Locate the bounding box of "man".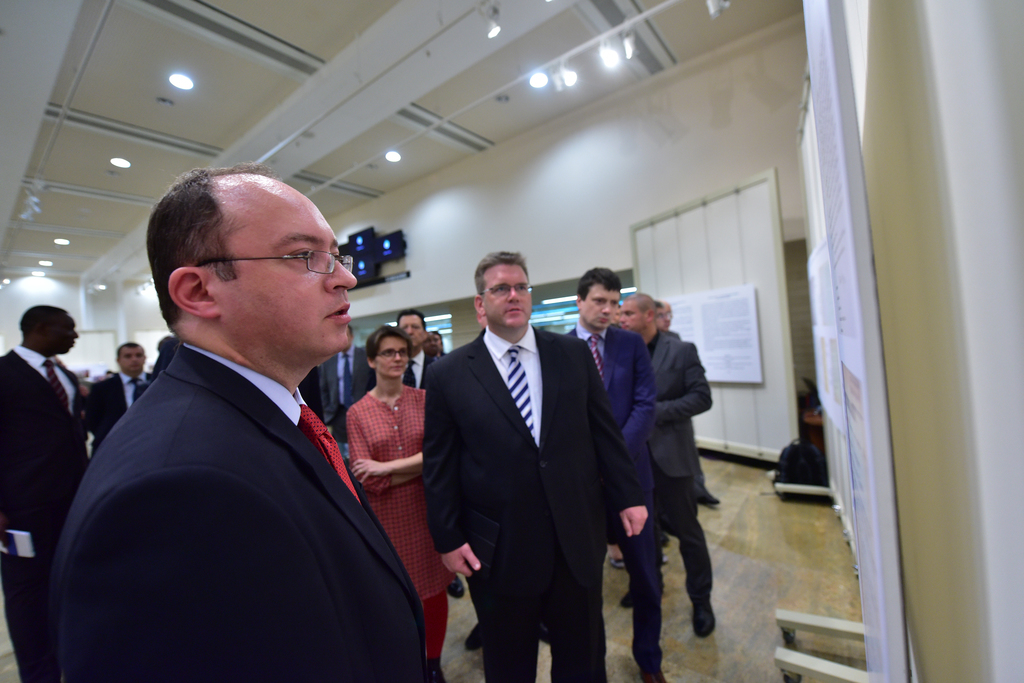
Bounding box: [426,250,647,682].
